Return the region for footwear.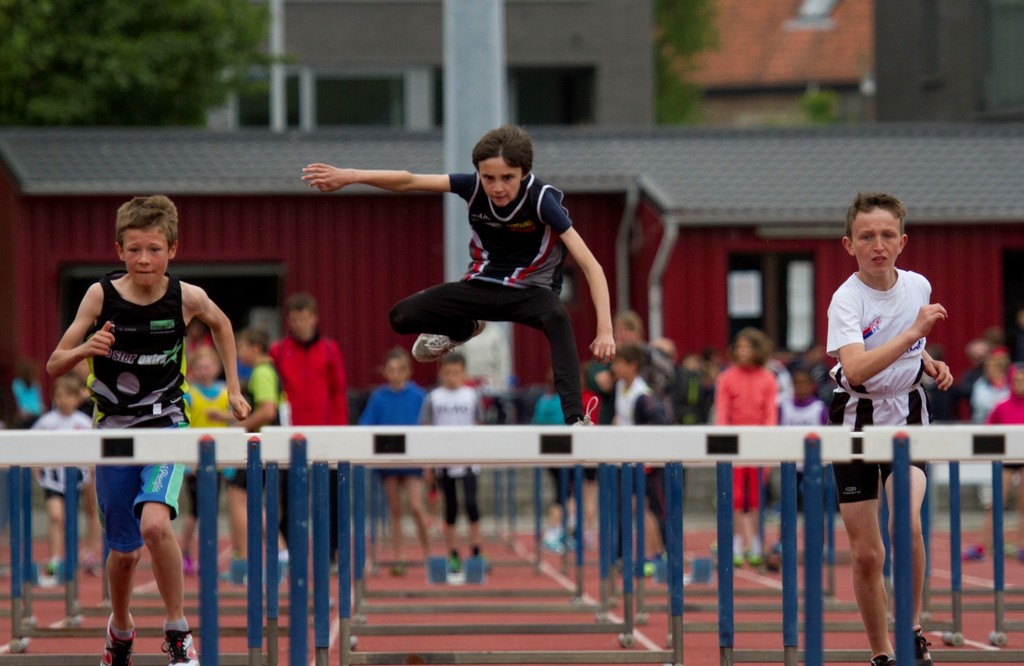
<region>746, 539, 765, 567</region>.
